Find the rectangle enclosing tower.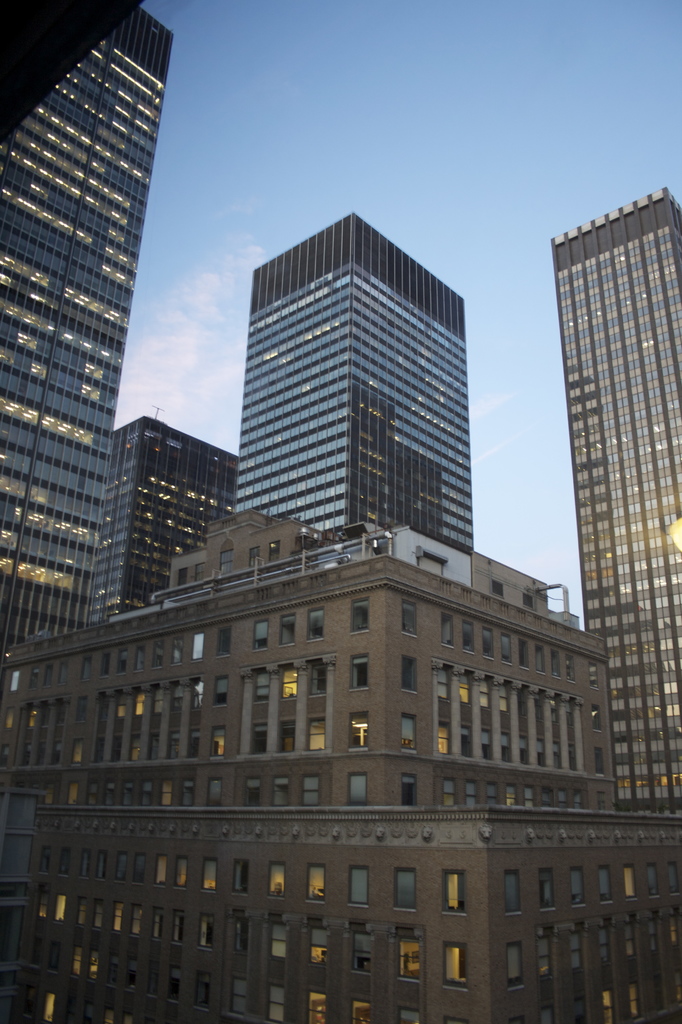
[204, 194, 495, 577].
